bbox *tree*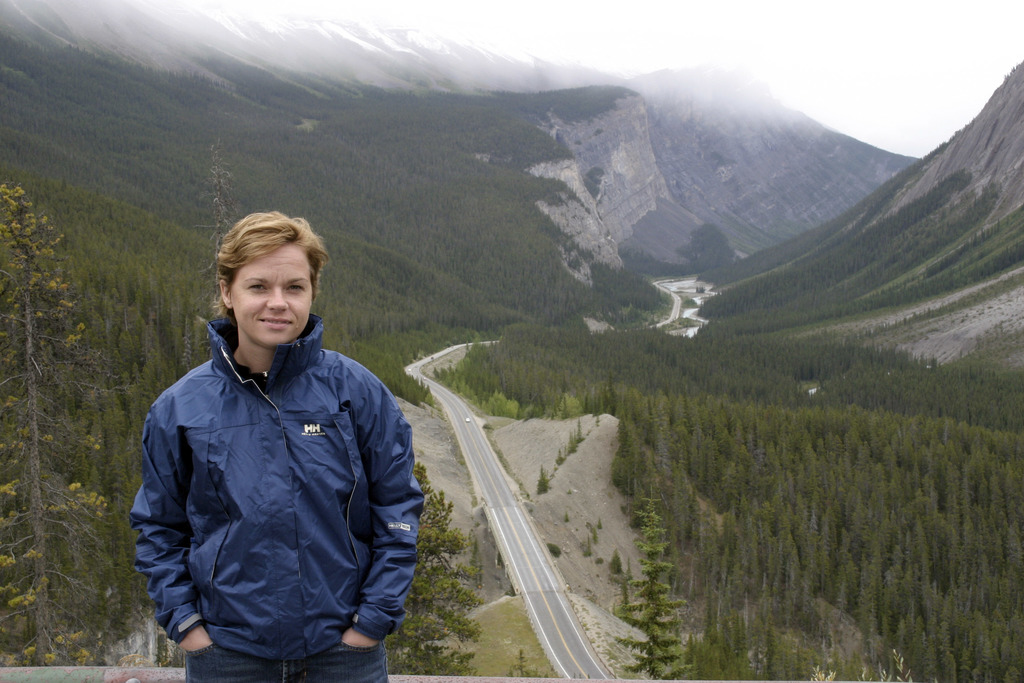
(x1=616, y1=489, x2=687, y2=677)
